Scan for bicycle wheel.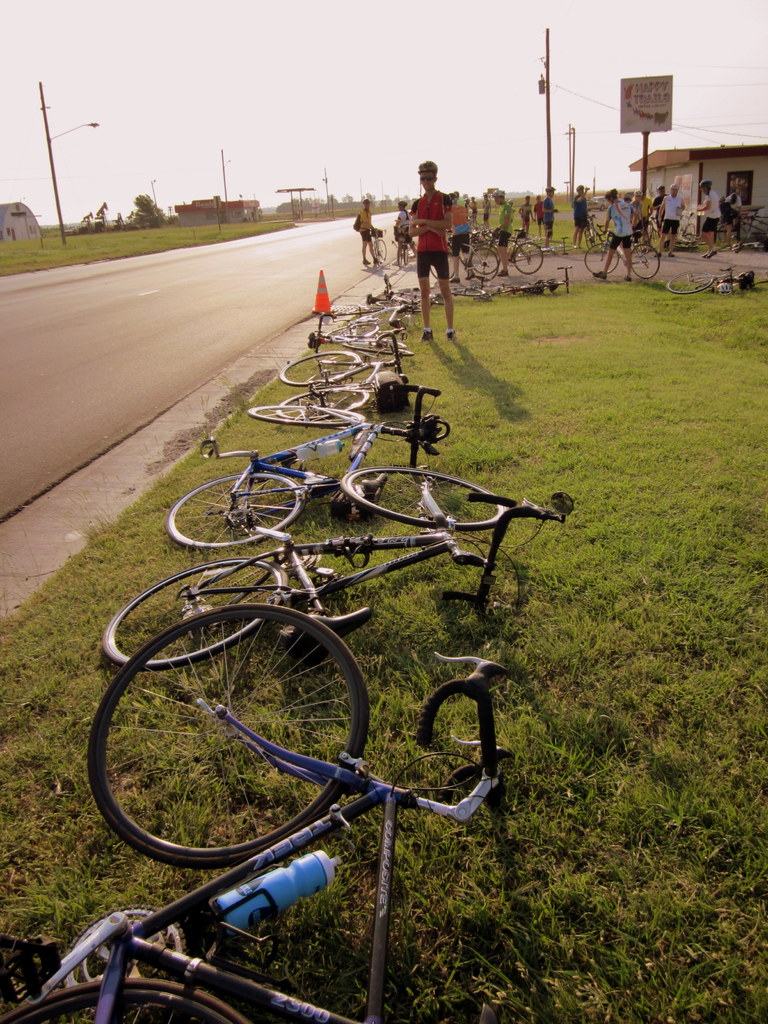
Scan result: 632 250 666 283.
